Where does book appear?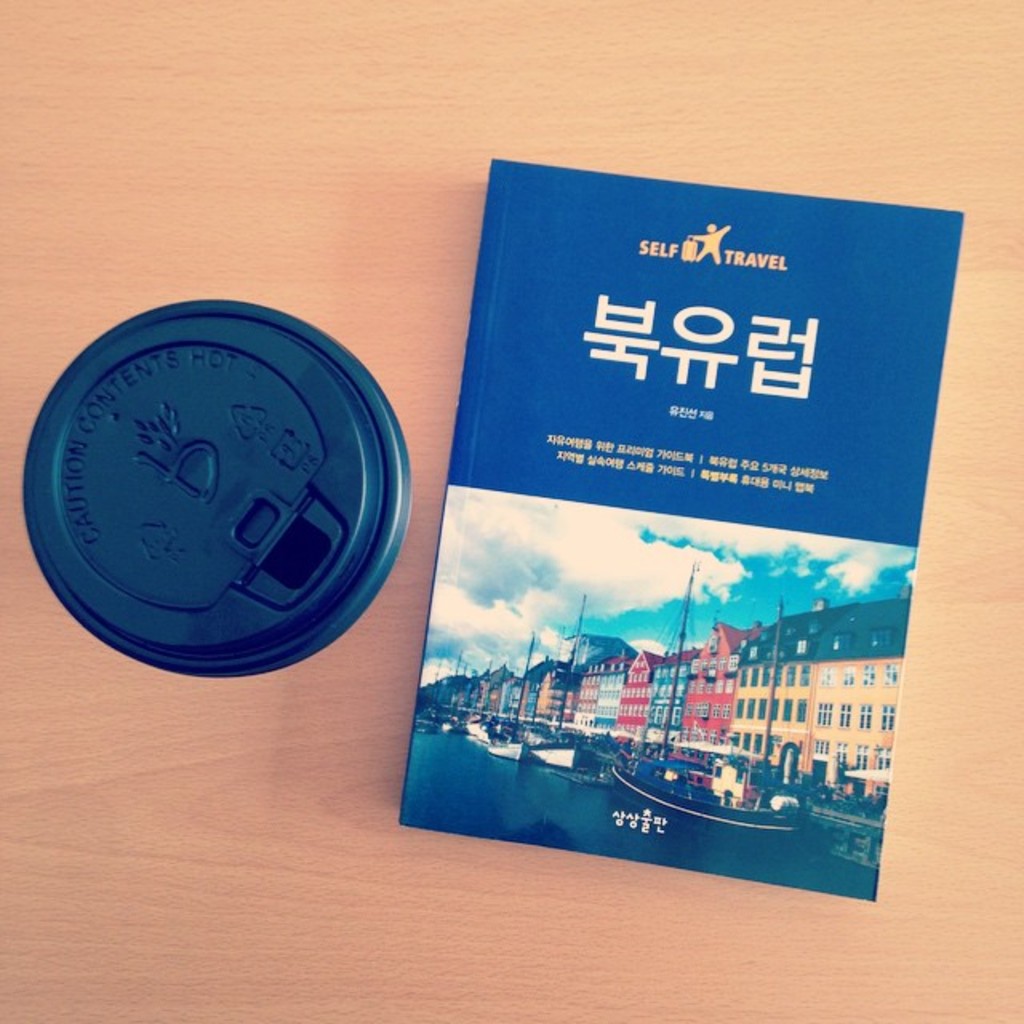
Appears at select_region(392, 142, 968, 902).
